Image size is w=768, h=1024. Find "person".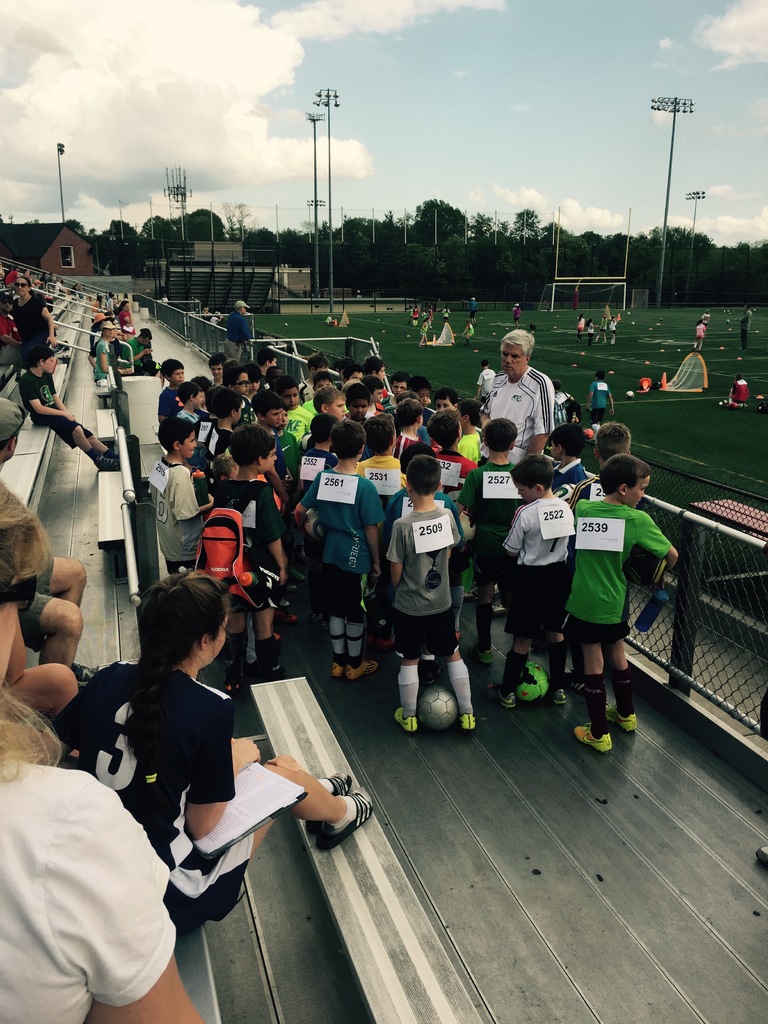
bbox(1, 267, 55, 377).
